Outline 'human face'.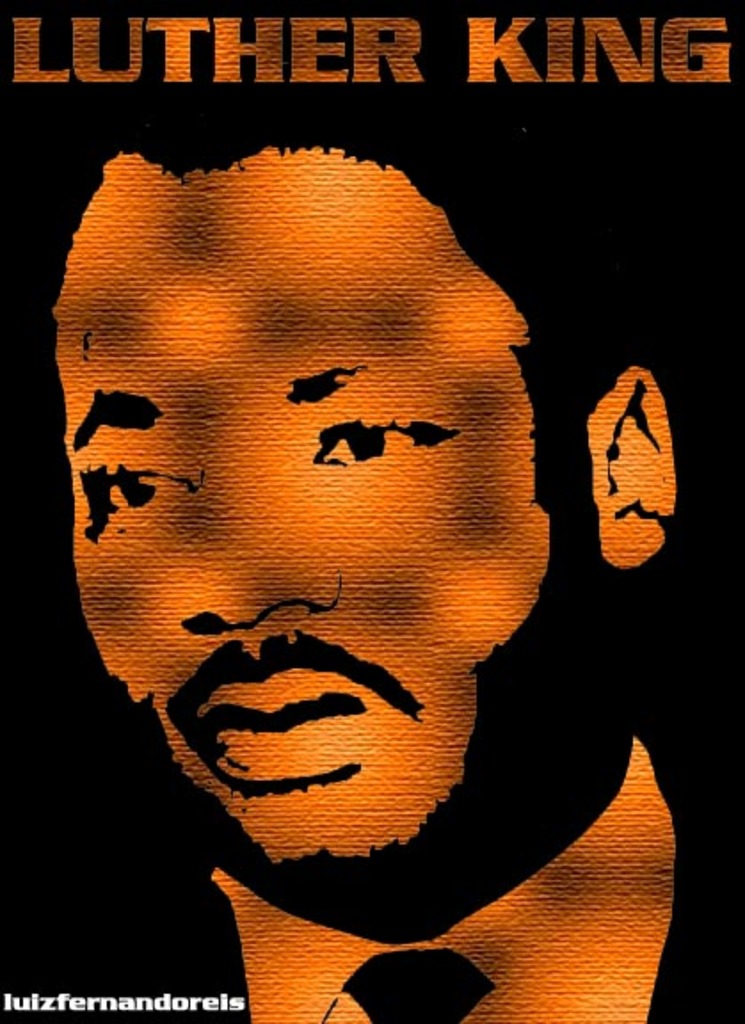
Outline: (x1=55, y1=165, x2=565, y2=859).
